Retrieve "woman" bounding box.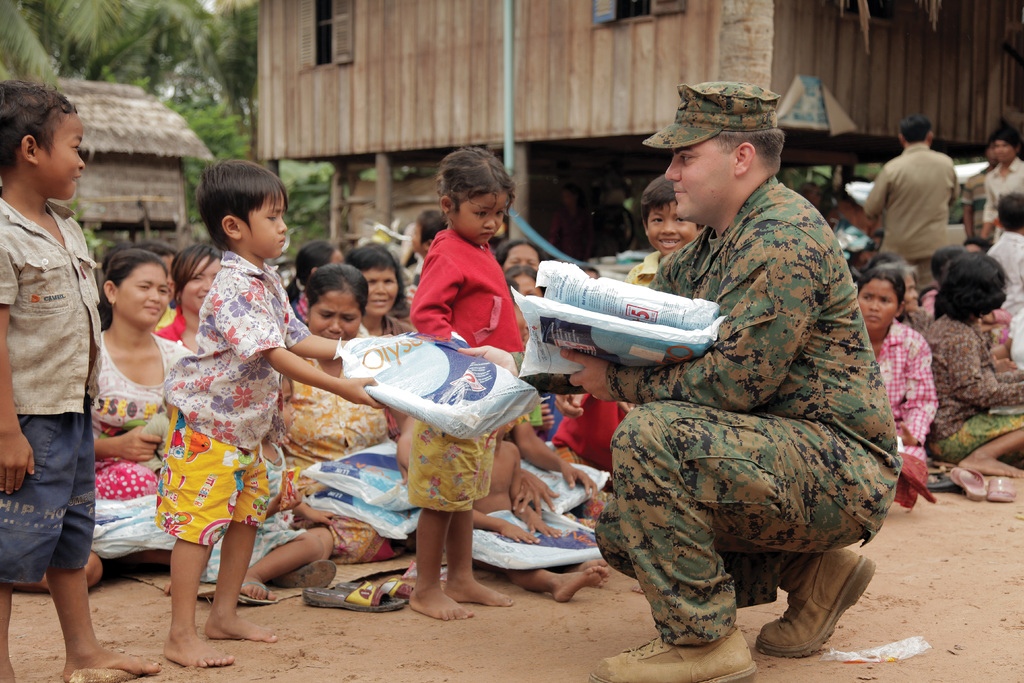
Bounding box: bbox(495, 239, 545, 267).
